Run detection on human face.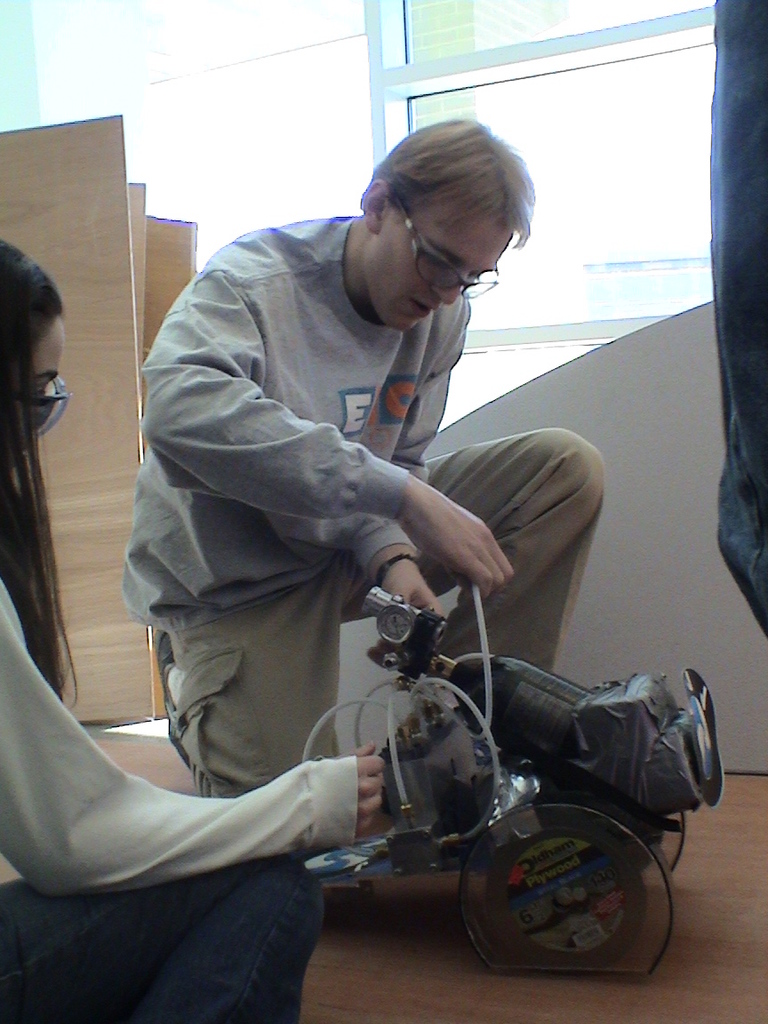
Result: Rect(36, 314, 76, 436).
